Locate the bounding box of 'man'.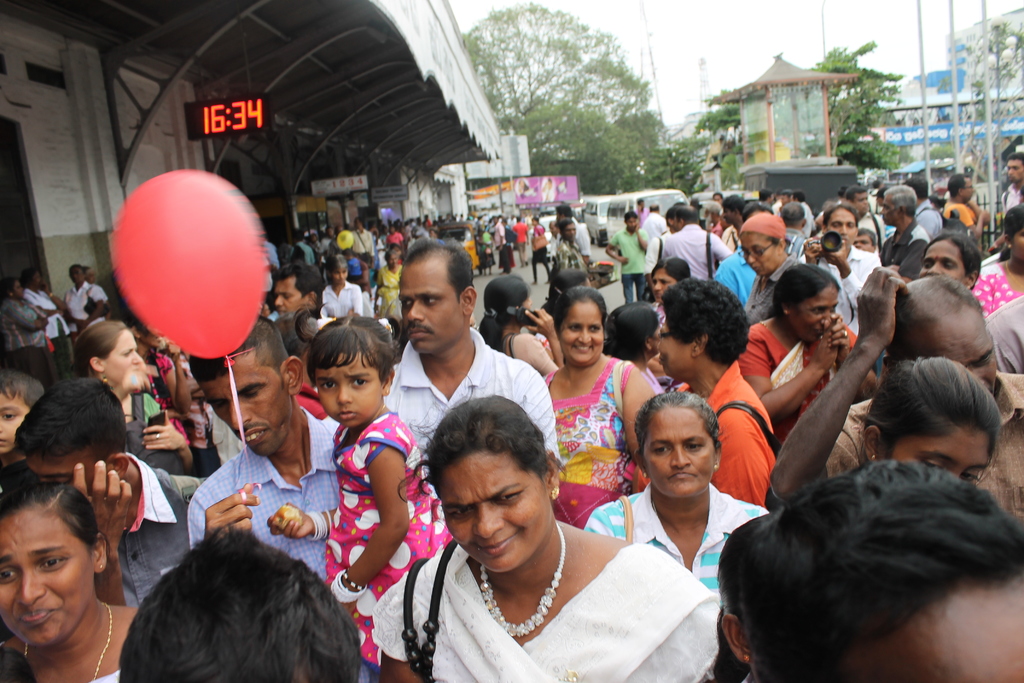
Bounding box: 741, 461, 1023, 680.
